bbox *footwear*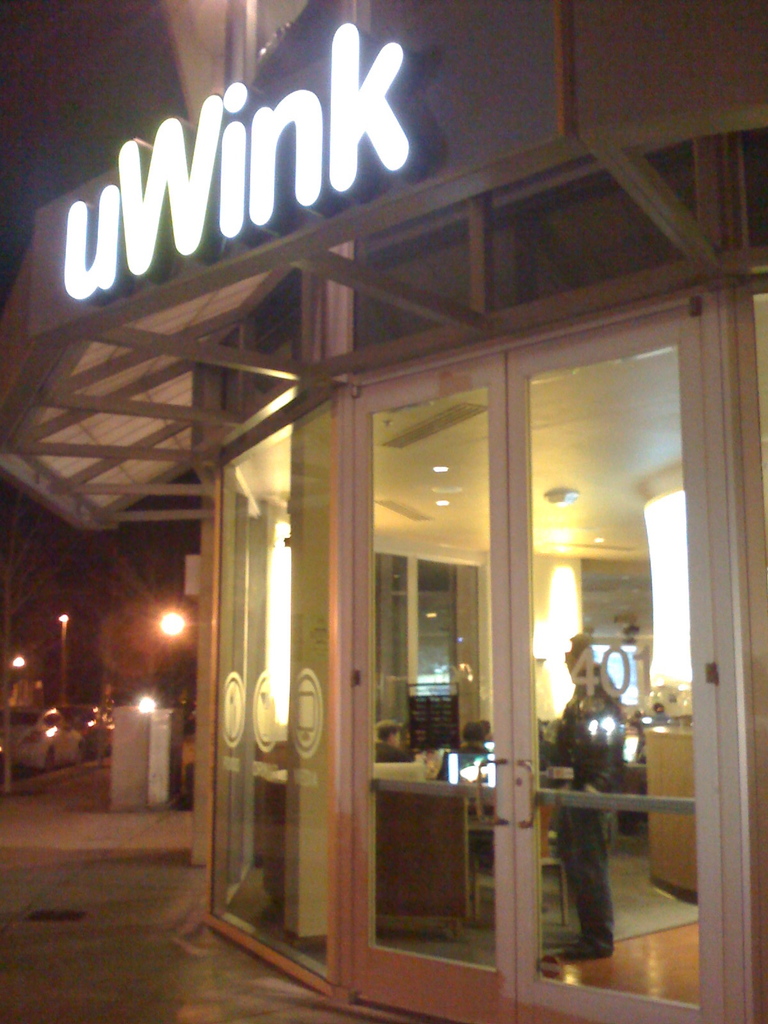
547 944 604 970
